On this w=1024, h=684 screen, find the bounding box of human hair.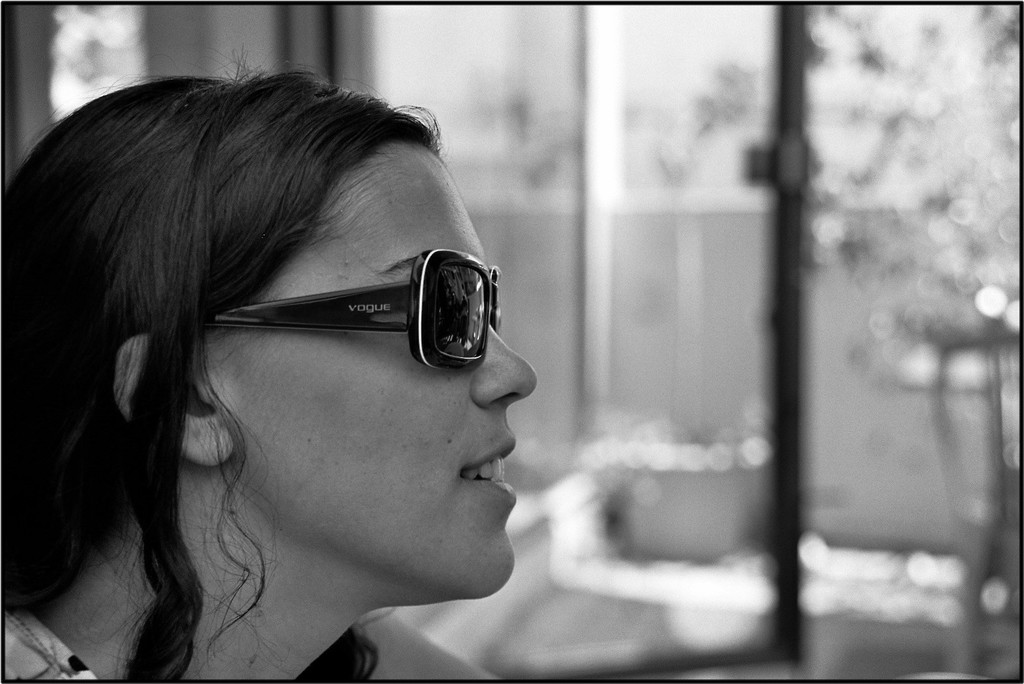
Bounding box: <box>25,36,541,650</box>.
